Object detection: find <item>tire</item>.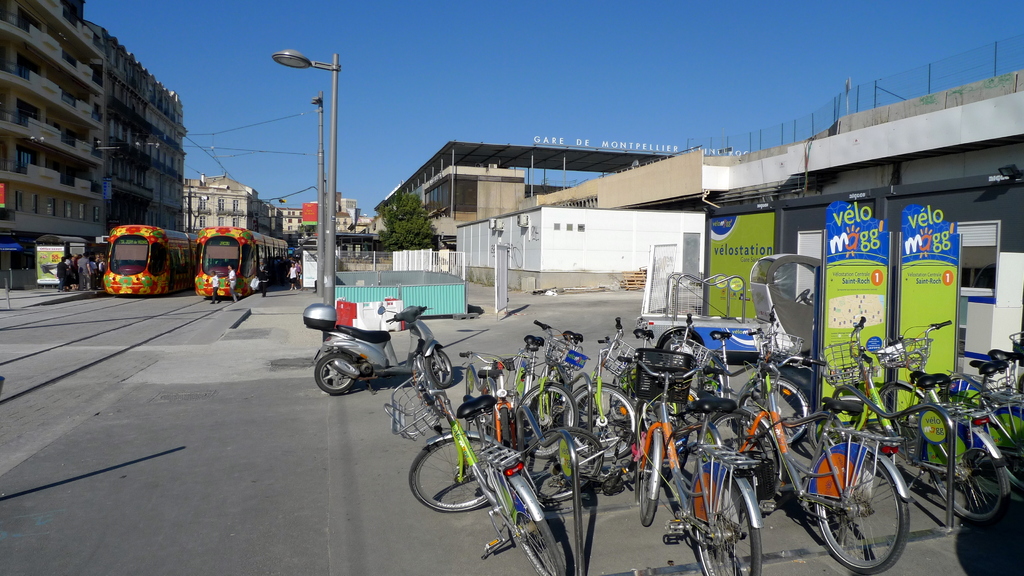
<box>925,455,1012,522</box>.
